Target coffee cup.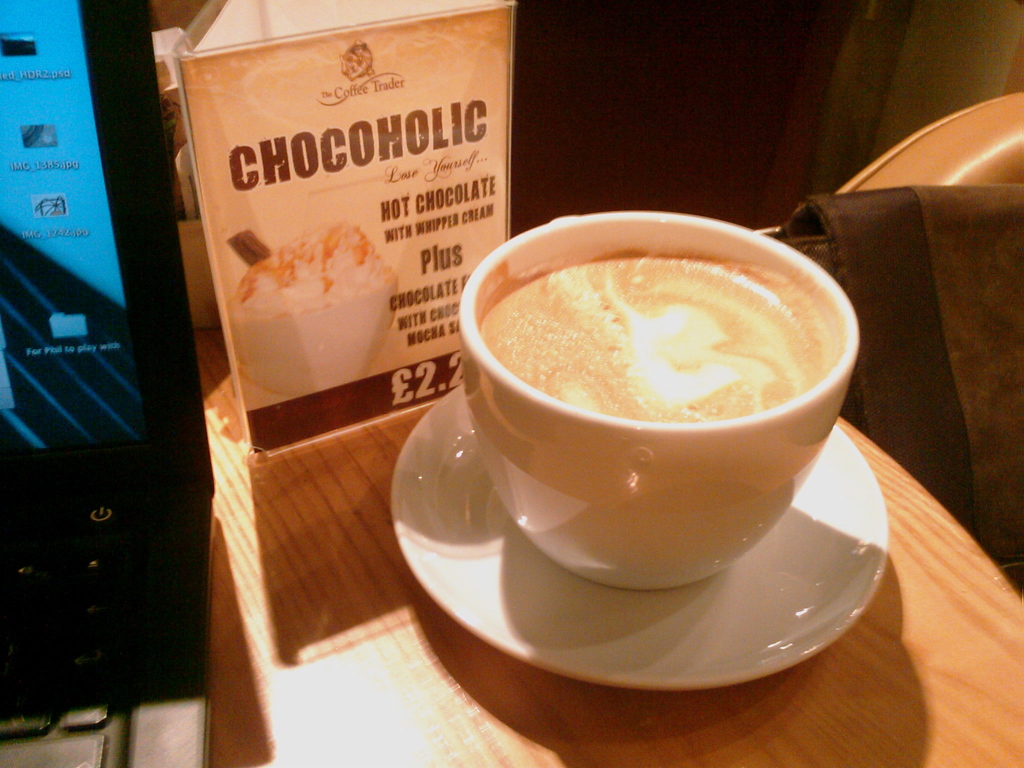
Target region: [x1=457, y1=214, x2=862, y2=598].
